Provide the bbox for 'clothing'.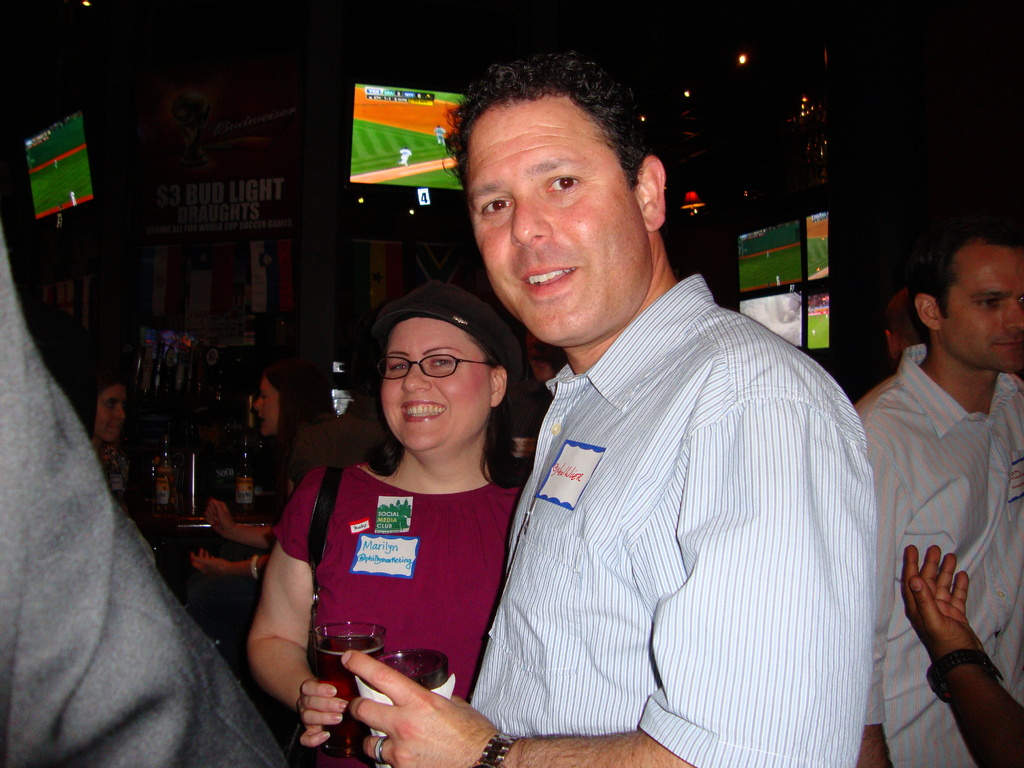
[left=71, top=189, right=77, bottom=207].
